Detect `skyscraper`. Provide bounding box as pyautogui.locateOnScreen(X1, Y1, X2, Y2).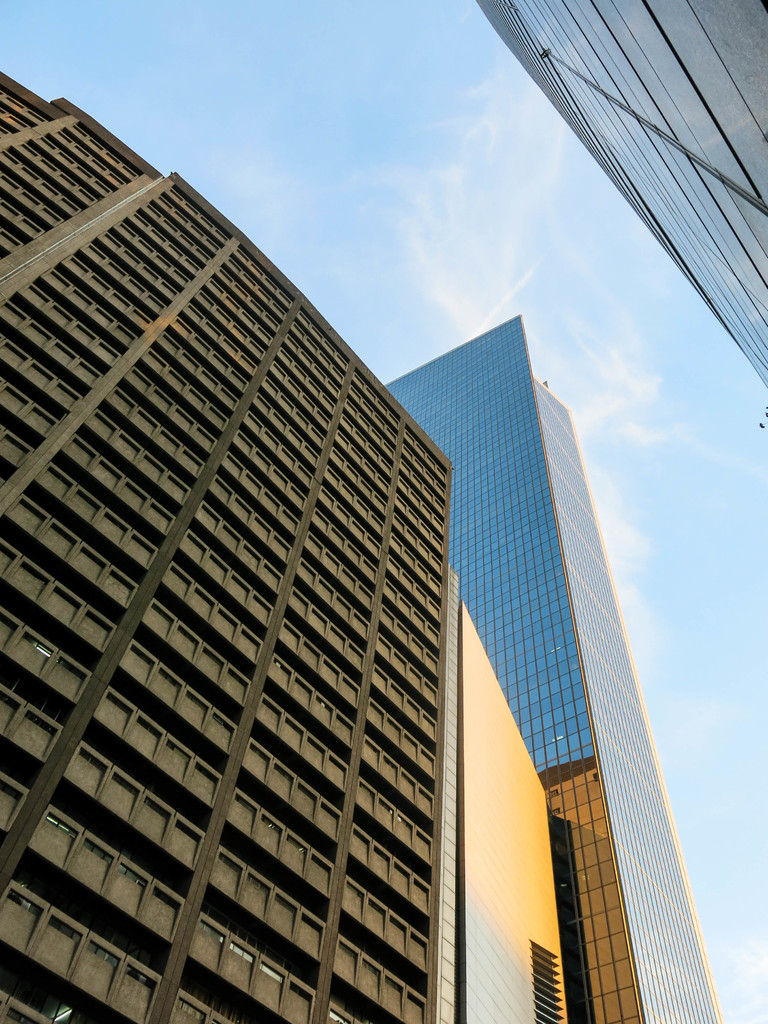
pyautogui.locateOnScreen(0, 70, 507, 1023).
